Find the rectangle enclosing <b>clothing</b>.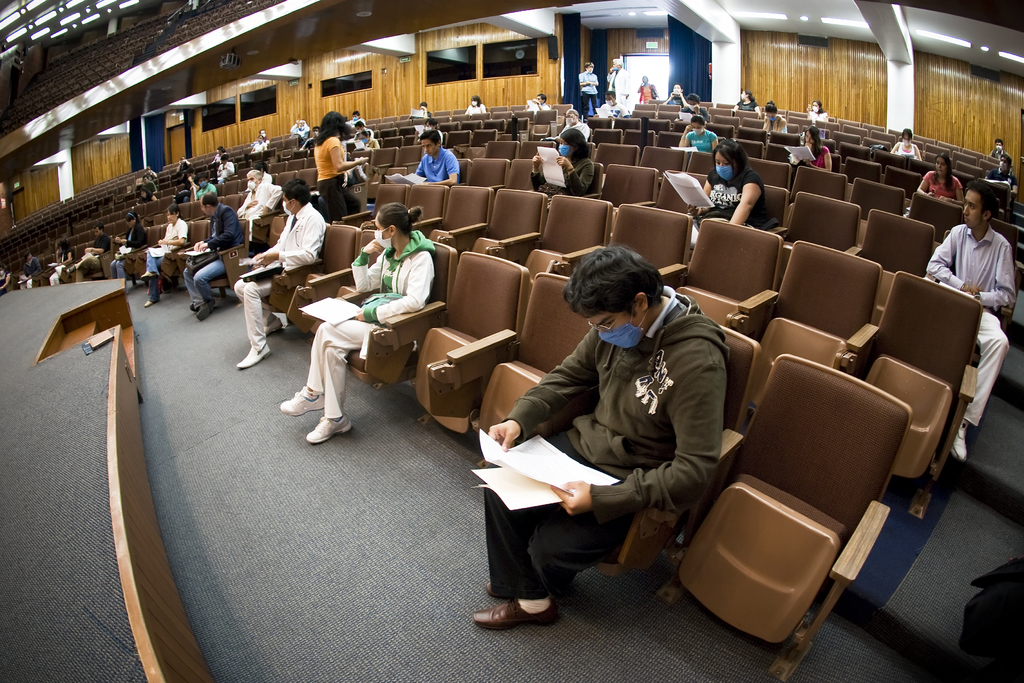
x1=684, y1=108, x2=707, y2=123.
